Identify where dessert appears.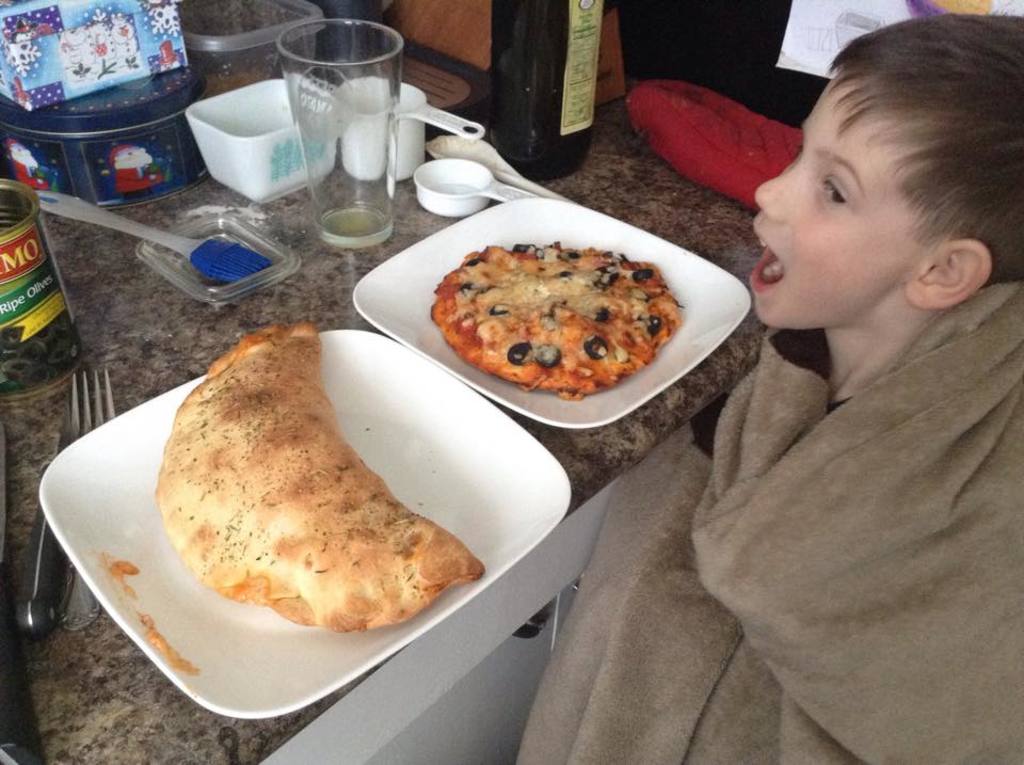
Appears at BBox(428, 241, 686, 397).
